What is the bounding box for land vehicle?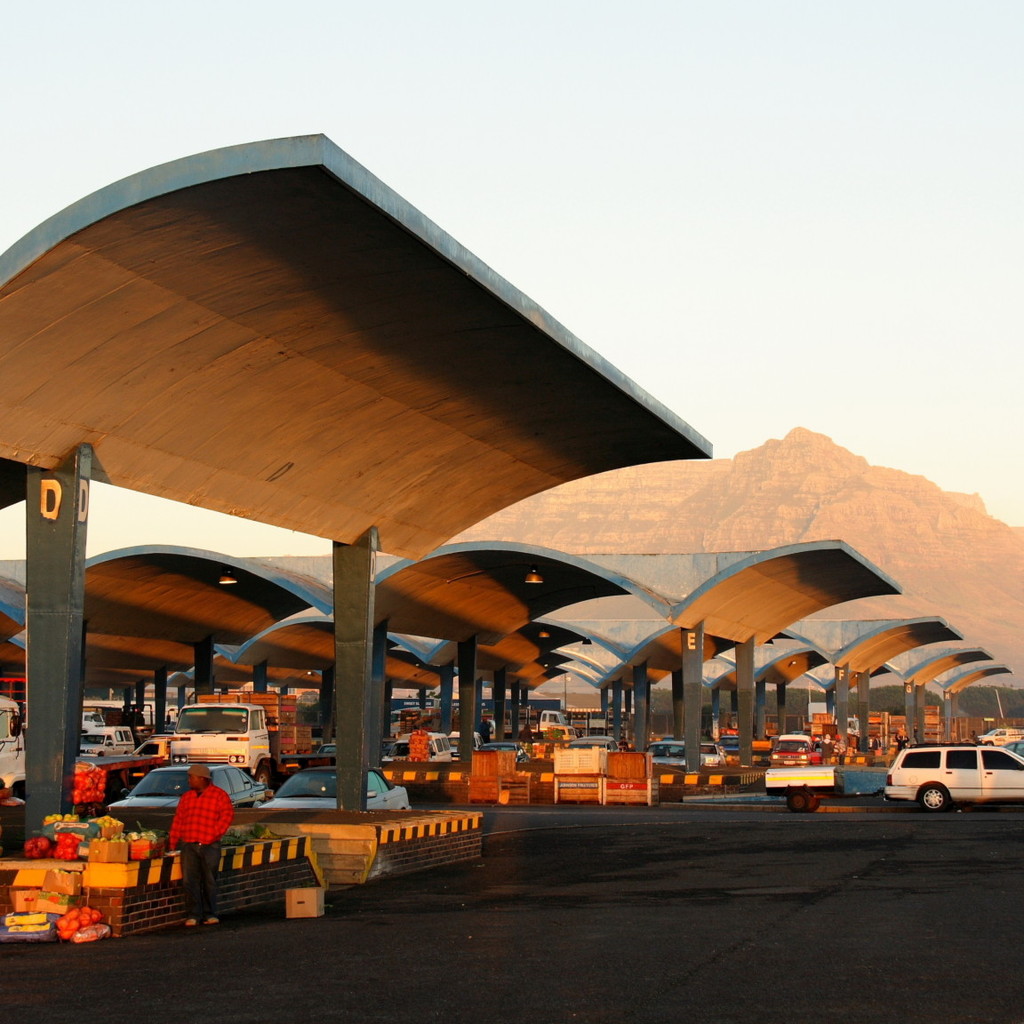
{"left": 108, "top": 763, "right": 269, "bottom": 836}.
